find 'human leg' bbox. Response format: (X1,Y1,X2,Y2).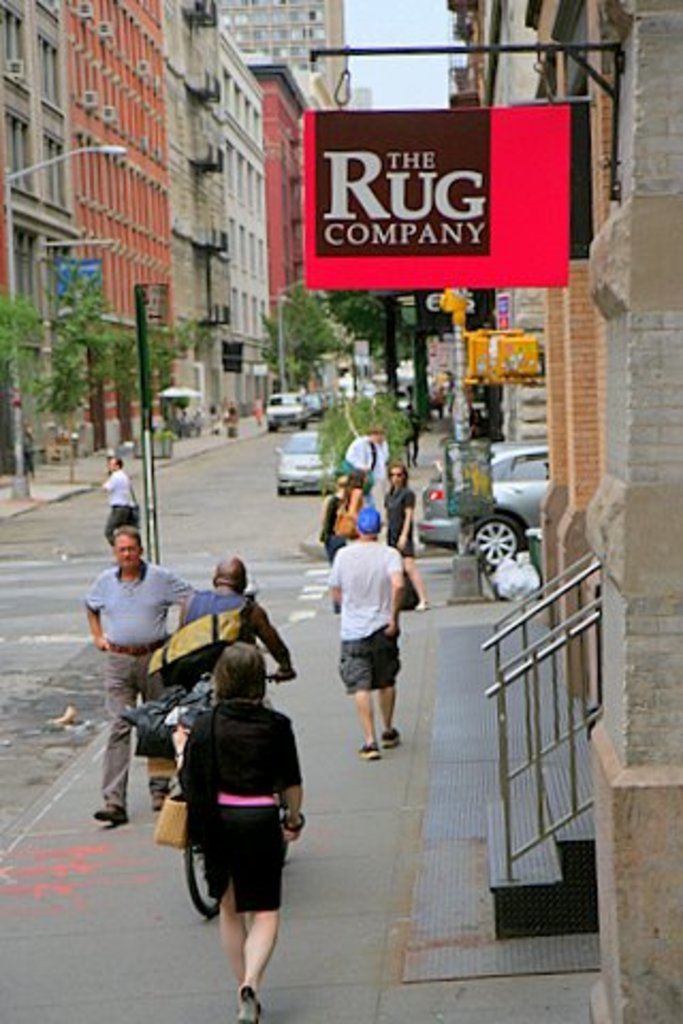
(335,617,380,755).
